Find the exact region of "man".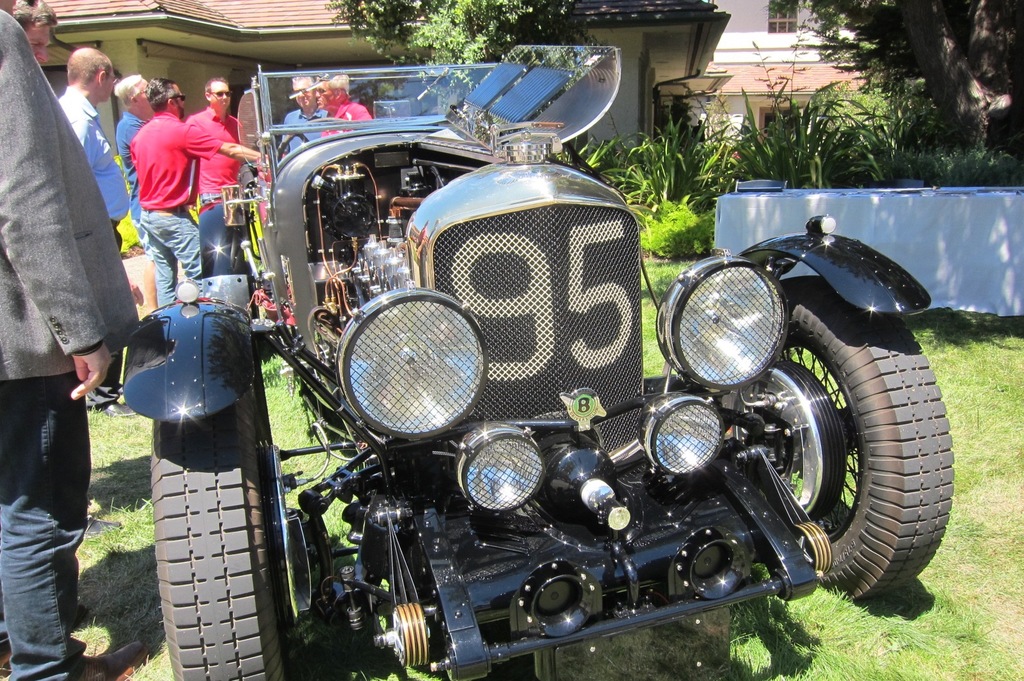
Exact region: (x1=307, y1=65, x2=374, y2=142).
